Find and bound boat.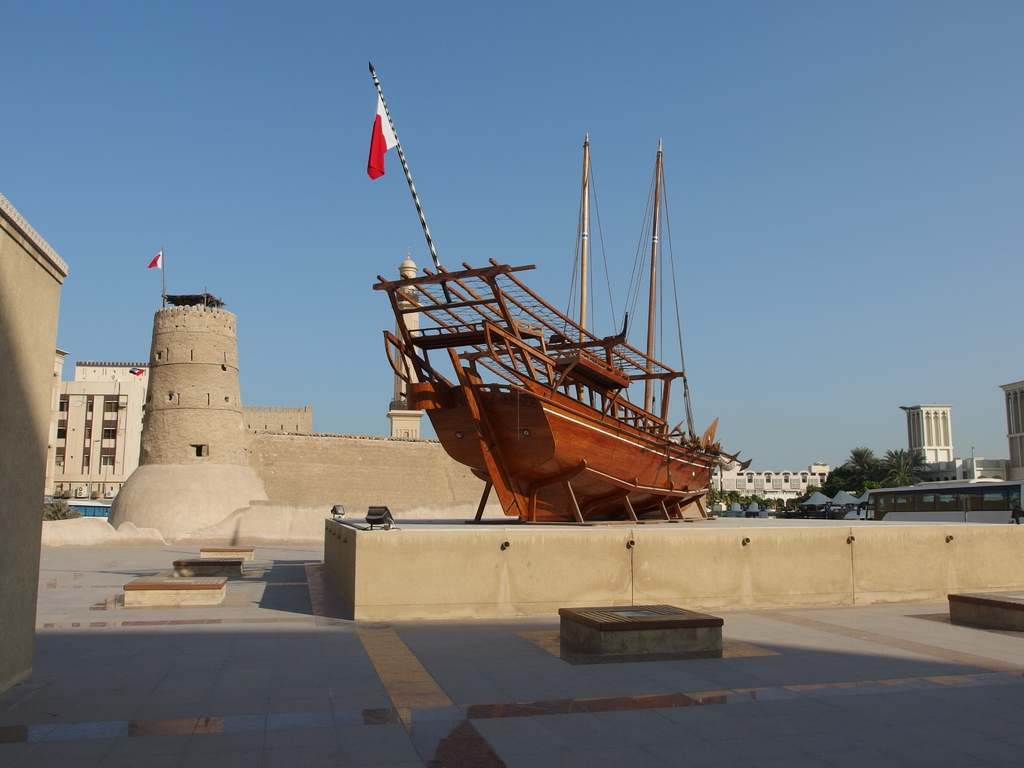
Bound: crop(349, 131, 787, 554).
